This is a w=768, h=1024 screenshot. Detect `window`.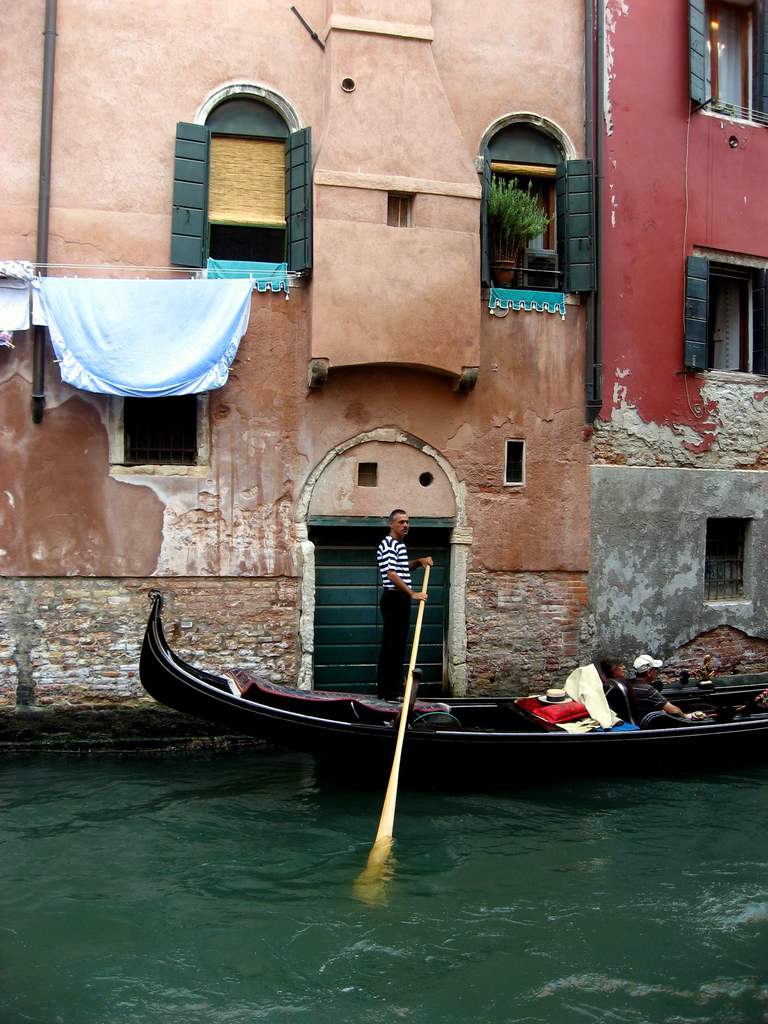
701/0/753/120.
